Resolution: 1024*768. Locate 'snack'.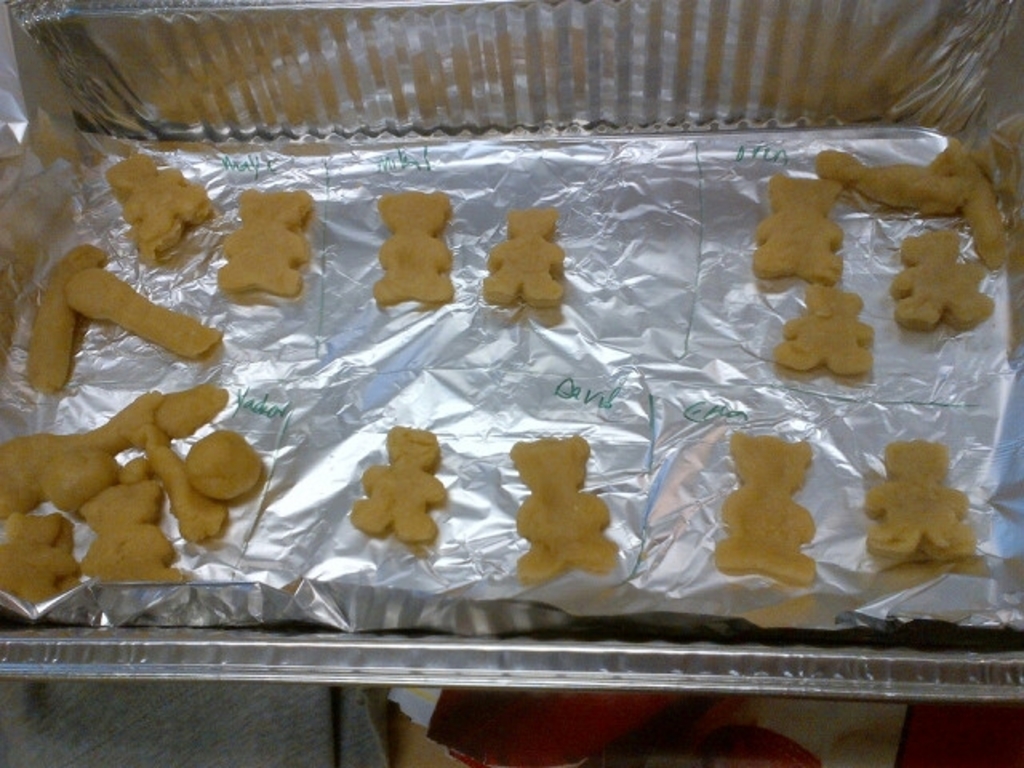
(left=506, top=437, right=634, bottom=586).
